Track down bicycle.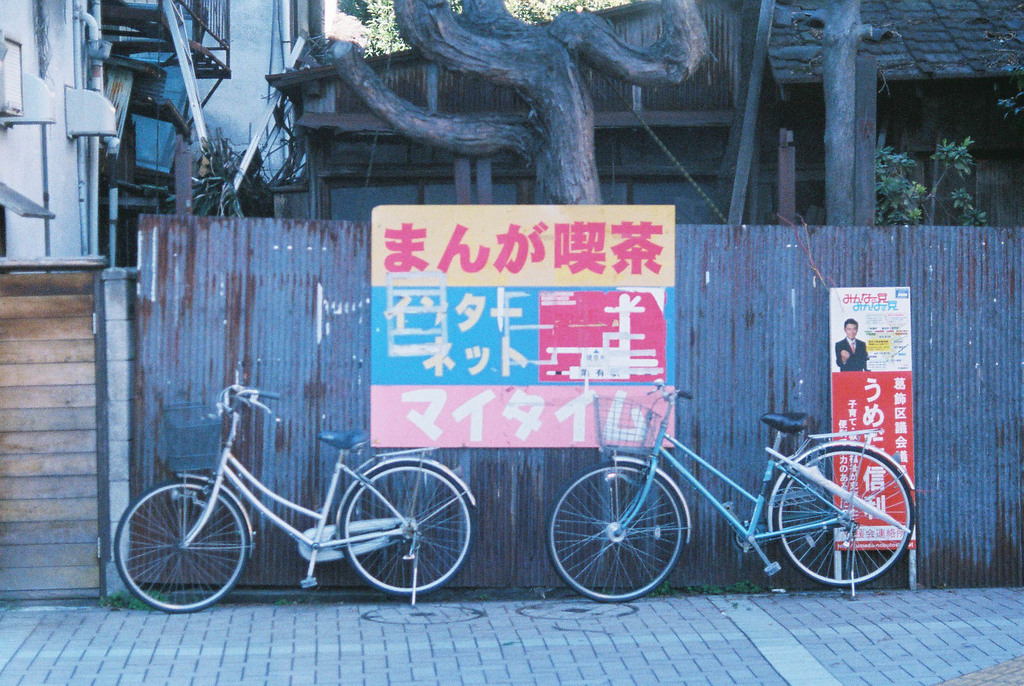
Tracked to region(124, 416, 476, 605).
